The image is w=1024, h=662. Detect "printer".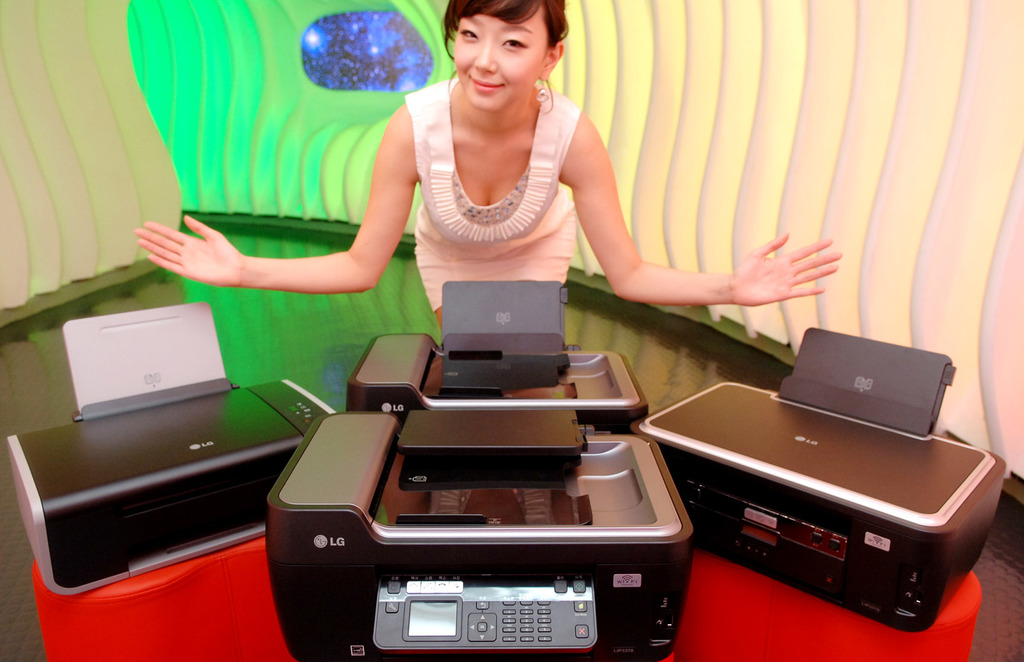
Detection: left=628, top=322, right=1007, bottom=631.
